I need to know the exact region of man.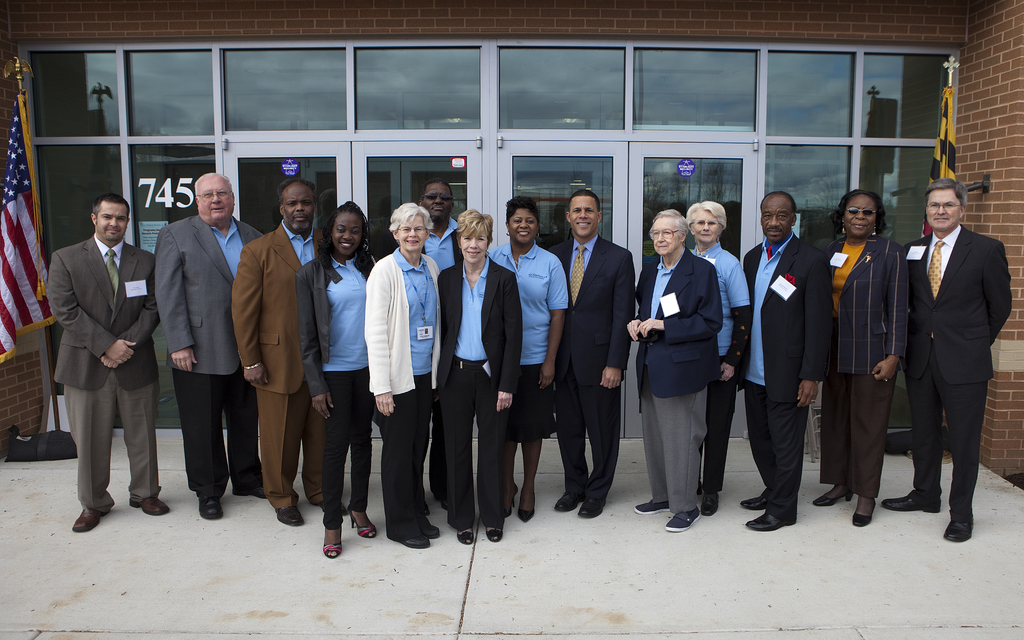
Region: left=727, top=184, right=821, bottom=531.
